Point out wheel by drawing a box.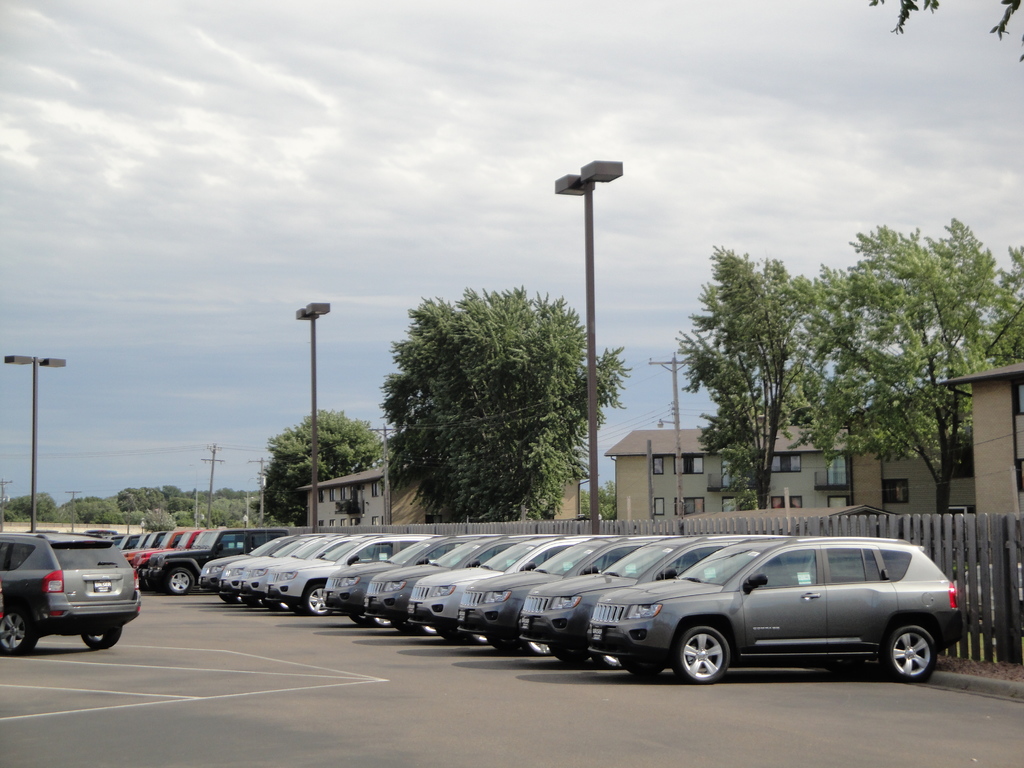
<bbox>419, 624, 437, 637</bbox>.
